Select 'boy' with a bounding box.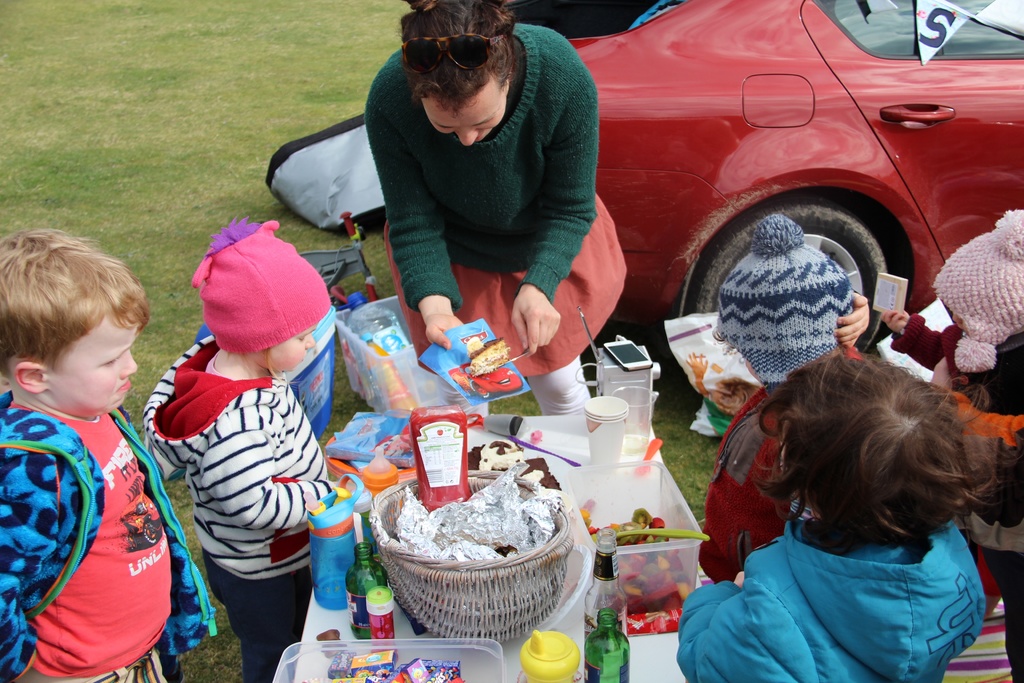
[890, 210, 1023, 682].
